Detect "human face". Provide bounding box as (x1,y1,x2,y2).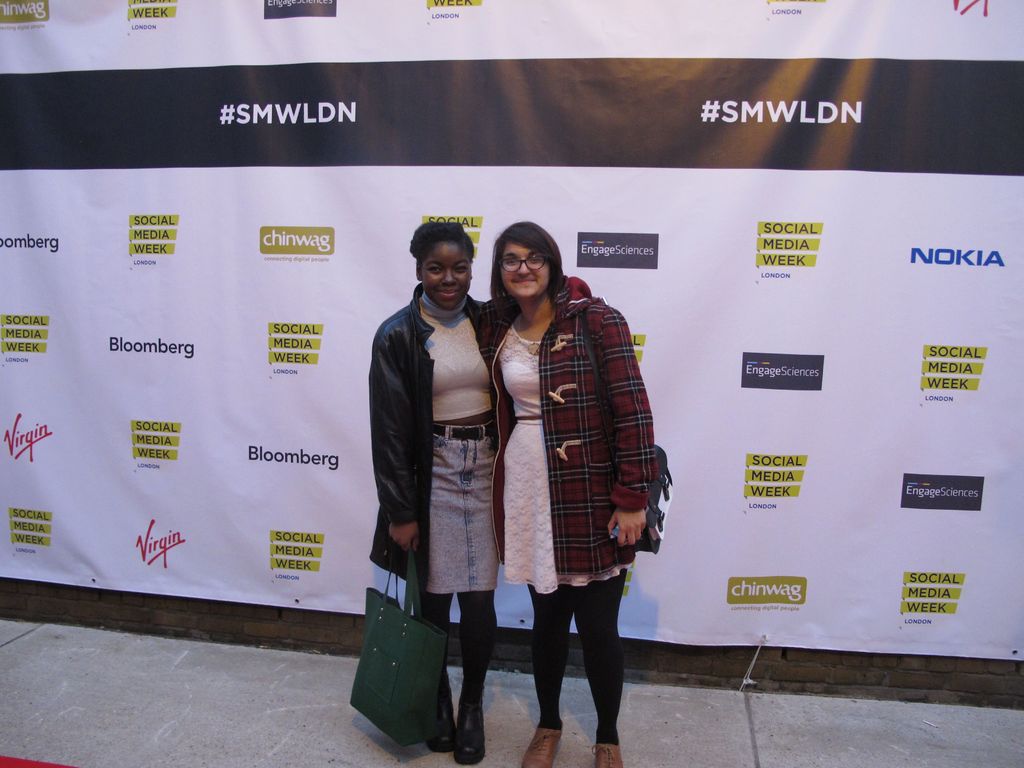
(499,241,550,296).
